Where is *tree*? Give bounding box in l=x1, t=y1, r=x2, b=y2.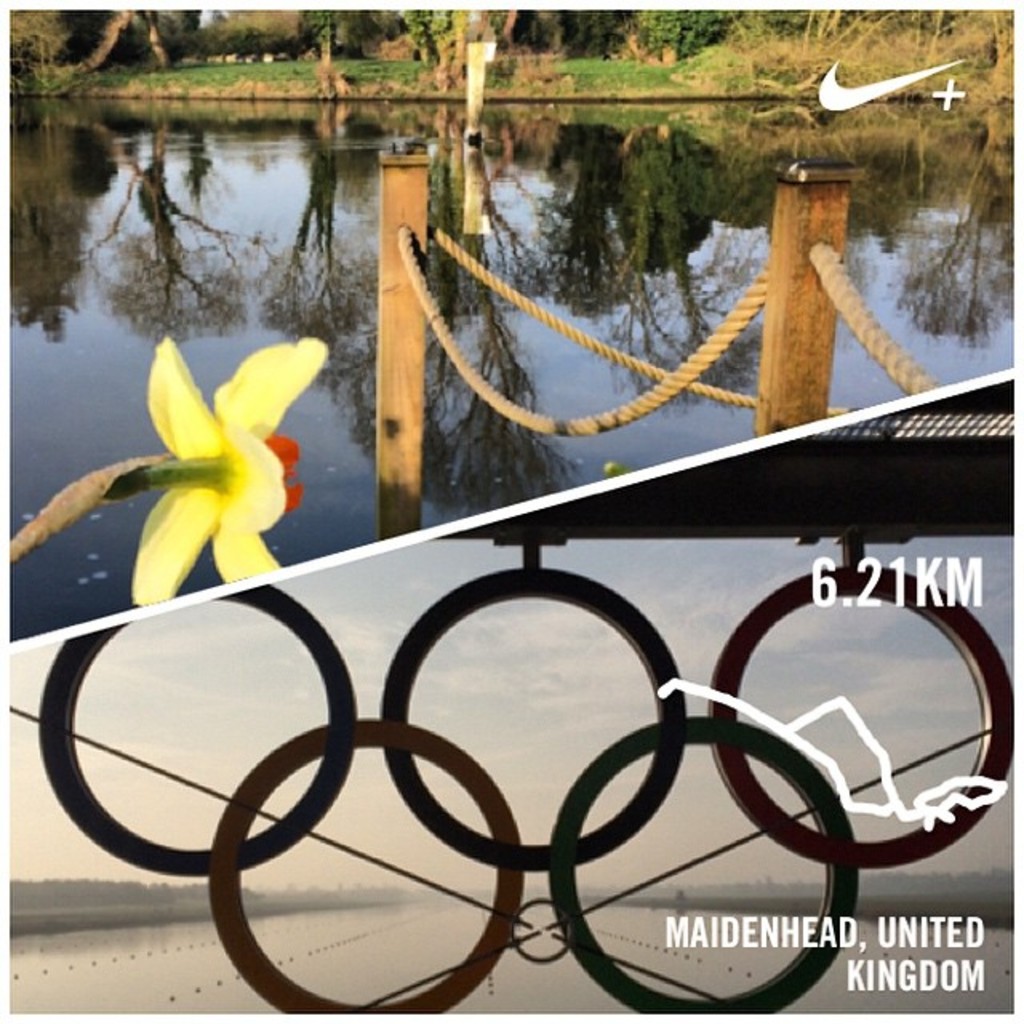
l=402, t=5, r=458, b=61.
